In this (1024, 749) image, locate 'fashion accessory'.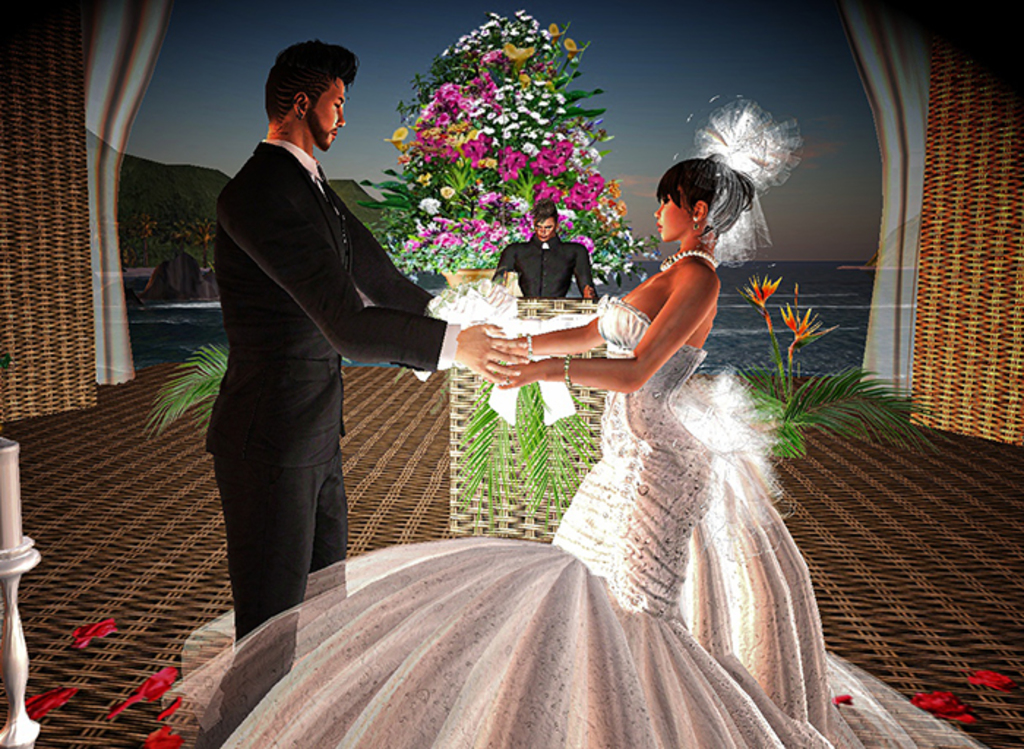
Bounding box: {"x1": 701, "y1": 91, "x2": 803, "y2": 265}.
